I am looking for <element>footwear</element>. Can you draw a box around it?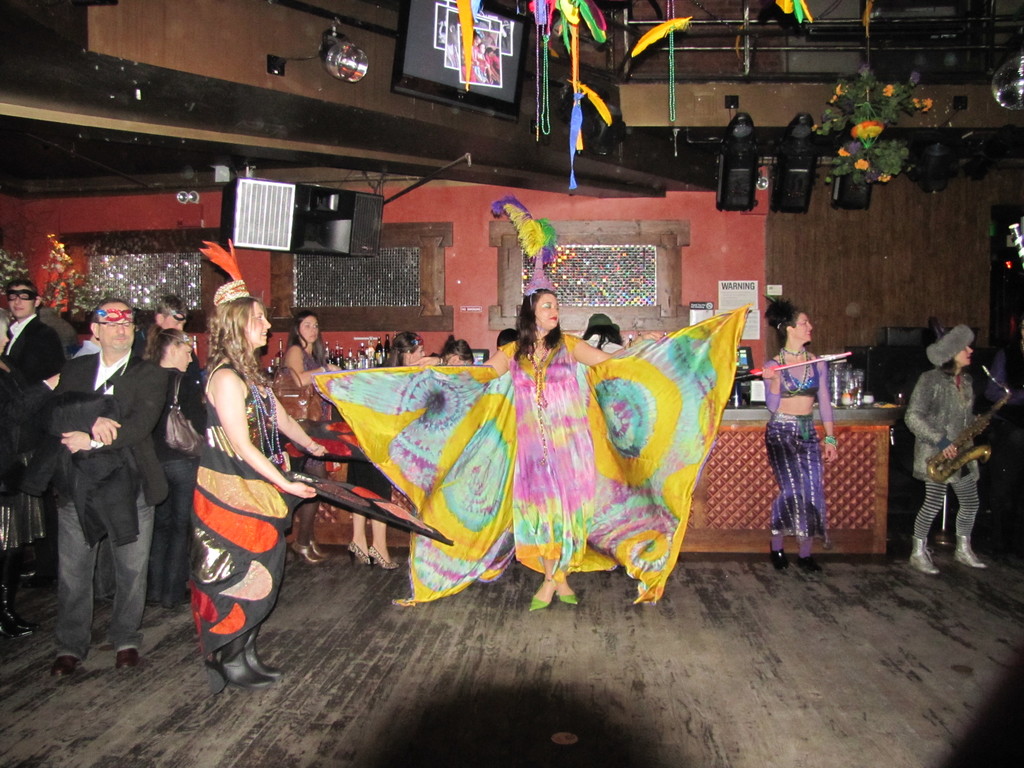
Sure, the bounding box is l=102, t=591, r=115, b=602.
